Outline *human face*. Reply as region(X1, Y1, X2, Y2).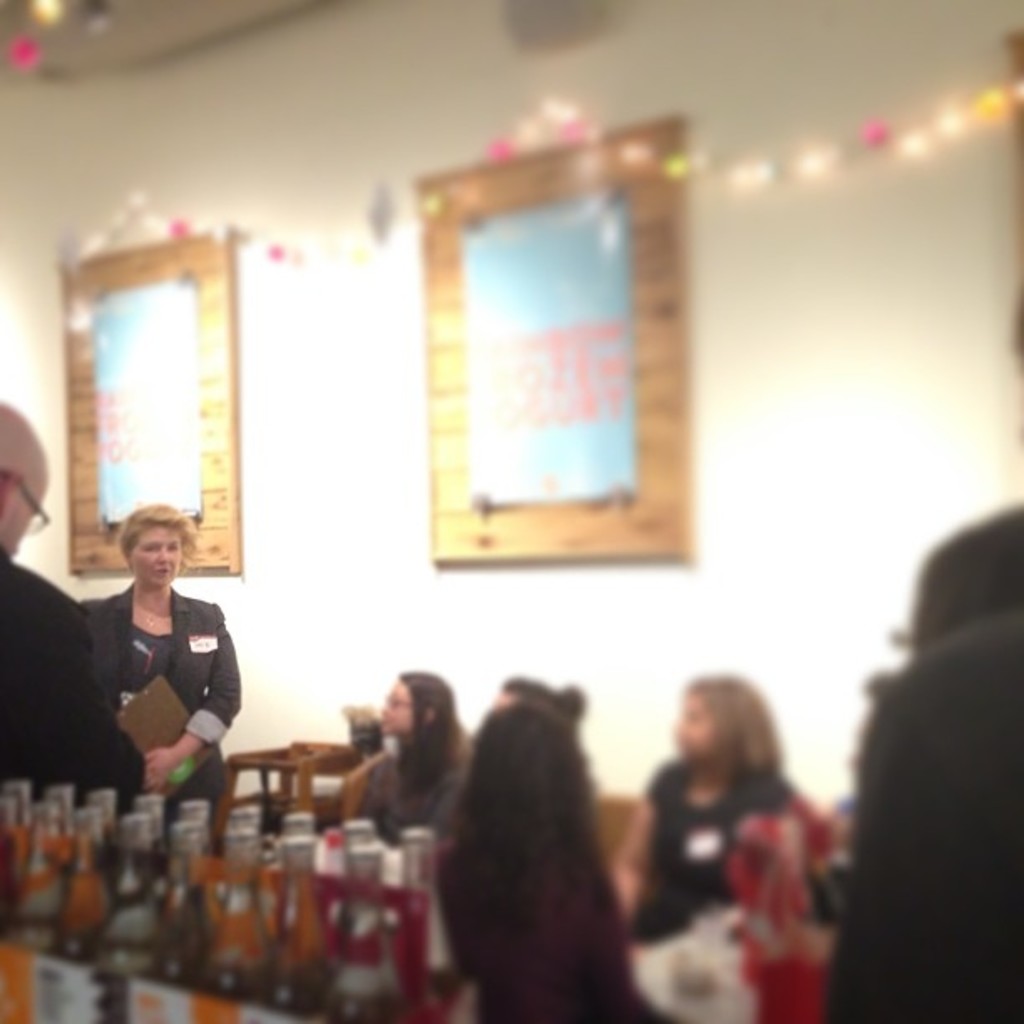
region(679, 693, 713, 758).
